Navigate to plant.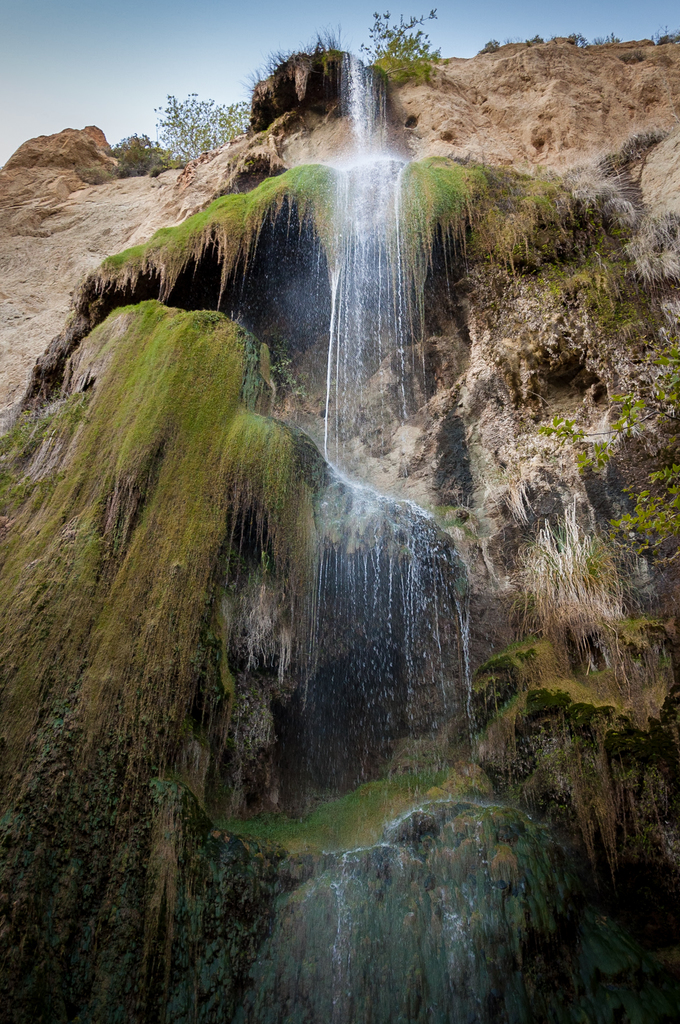
Navigation target: Rect(373, 26, 460, 83).
